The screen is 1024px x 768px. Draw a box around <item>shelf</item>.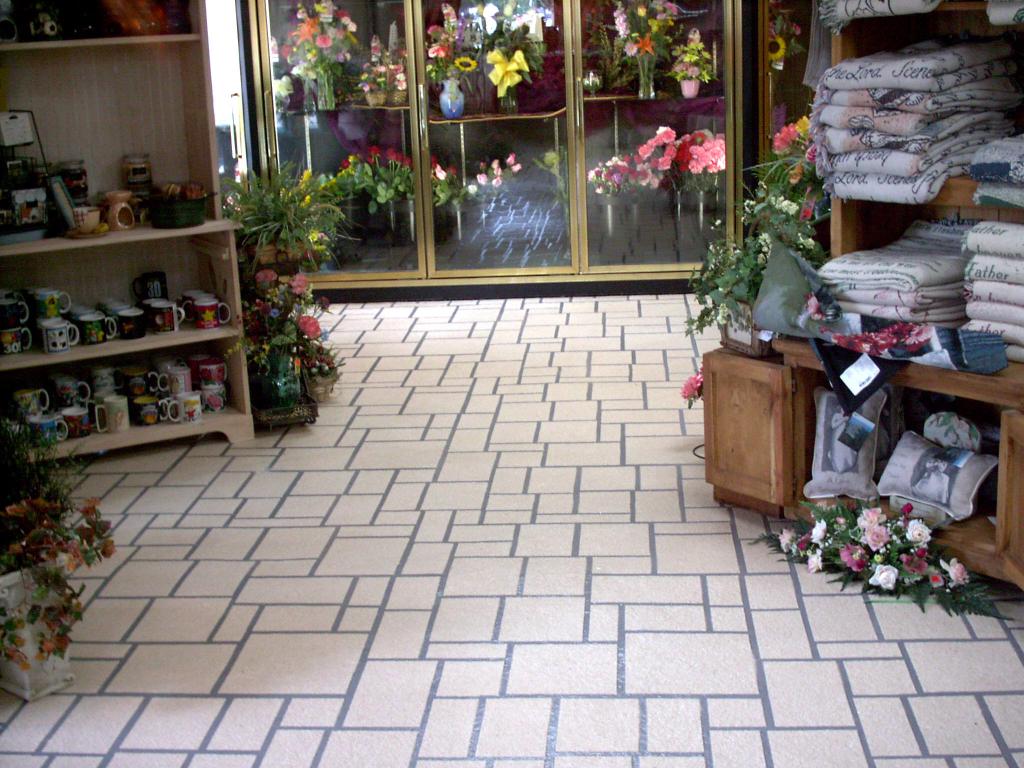
select_region(792, 357, 1011, 556).
